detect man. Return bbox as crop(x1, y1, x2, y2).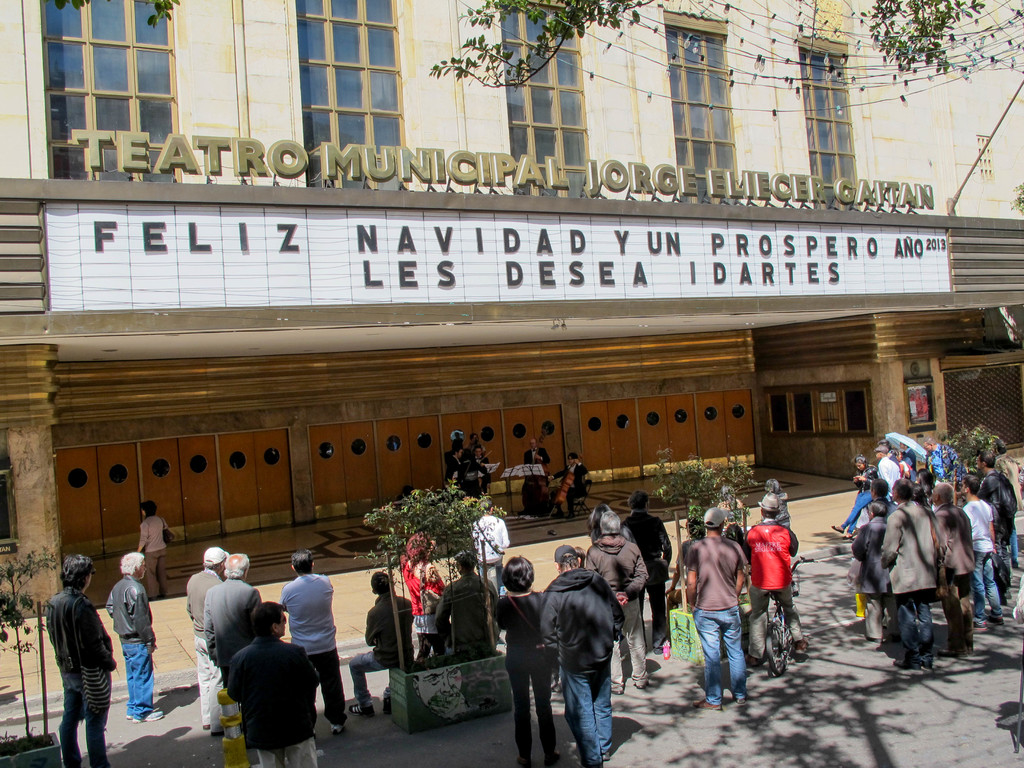
crop(973, 452, 1014, 601).
